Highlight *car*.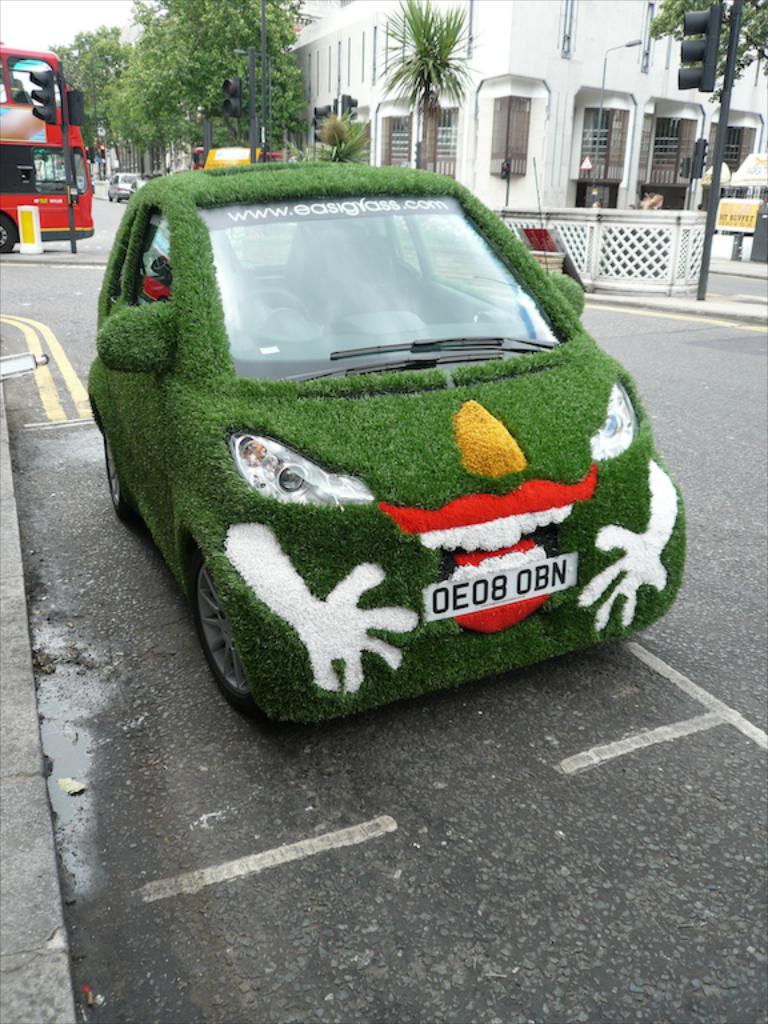
Highlighted region: Rect(108, 165, 141, 200).
